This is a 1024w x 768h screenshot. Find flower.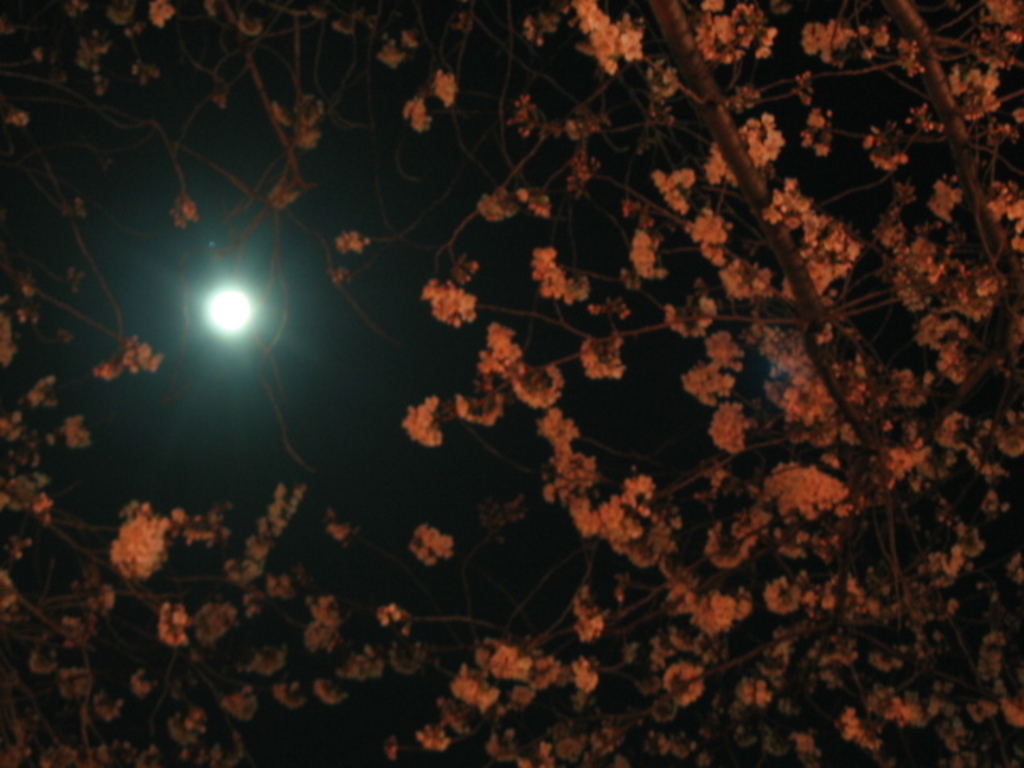
Bounding box: crop(485, 182, 552, 224).
